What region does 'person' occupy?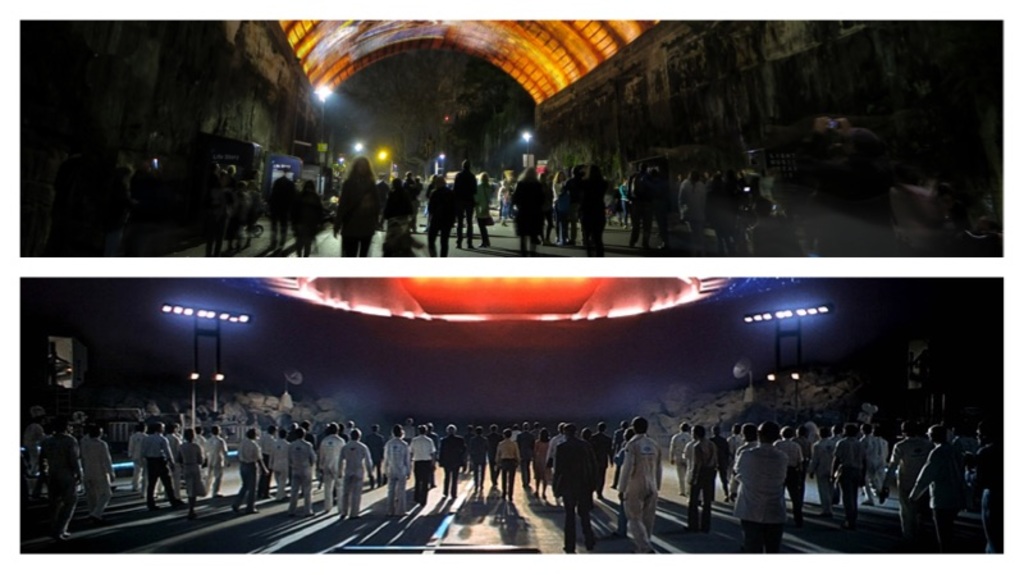
[x1=549, y1=170, x2=571, y2=243].
